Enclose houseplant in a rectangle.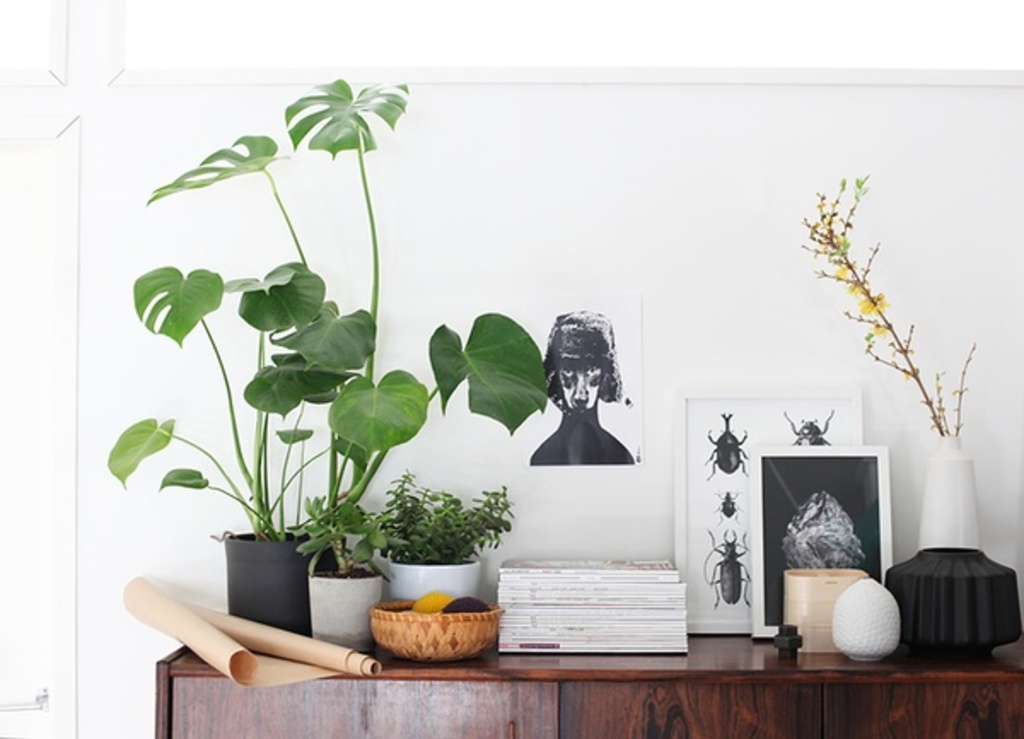
box=[787, 169, 975, 543].
